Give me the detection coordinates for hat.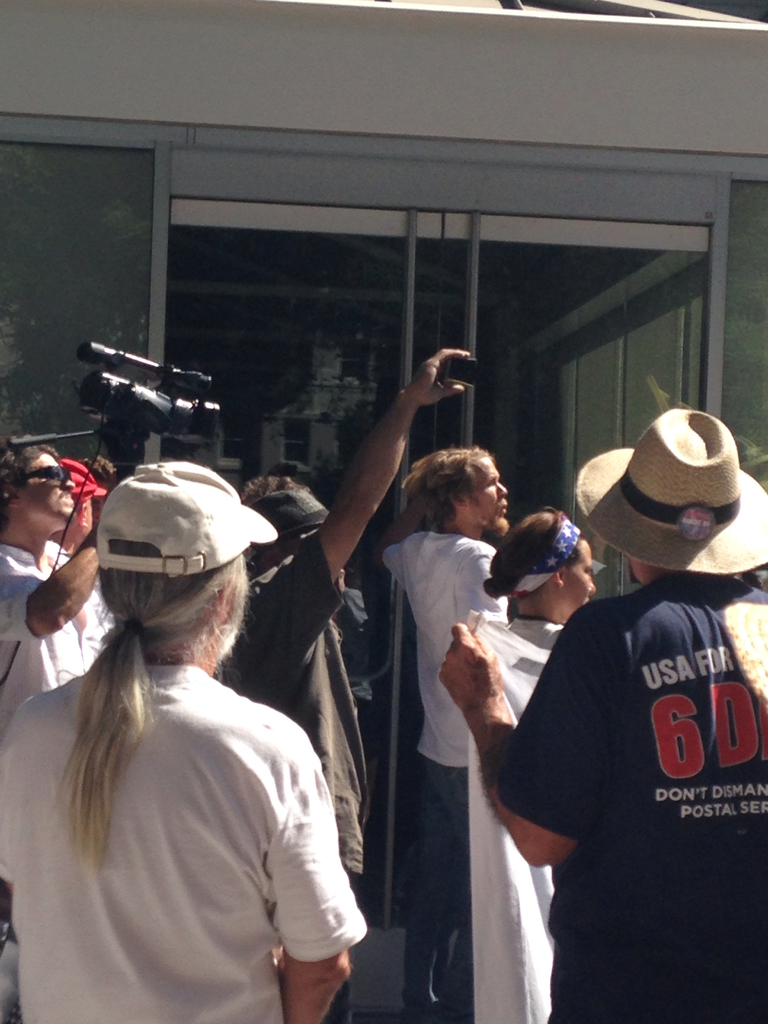
pyautogui.locateOnScreen(59, 458, 108, 498).
